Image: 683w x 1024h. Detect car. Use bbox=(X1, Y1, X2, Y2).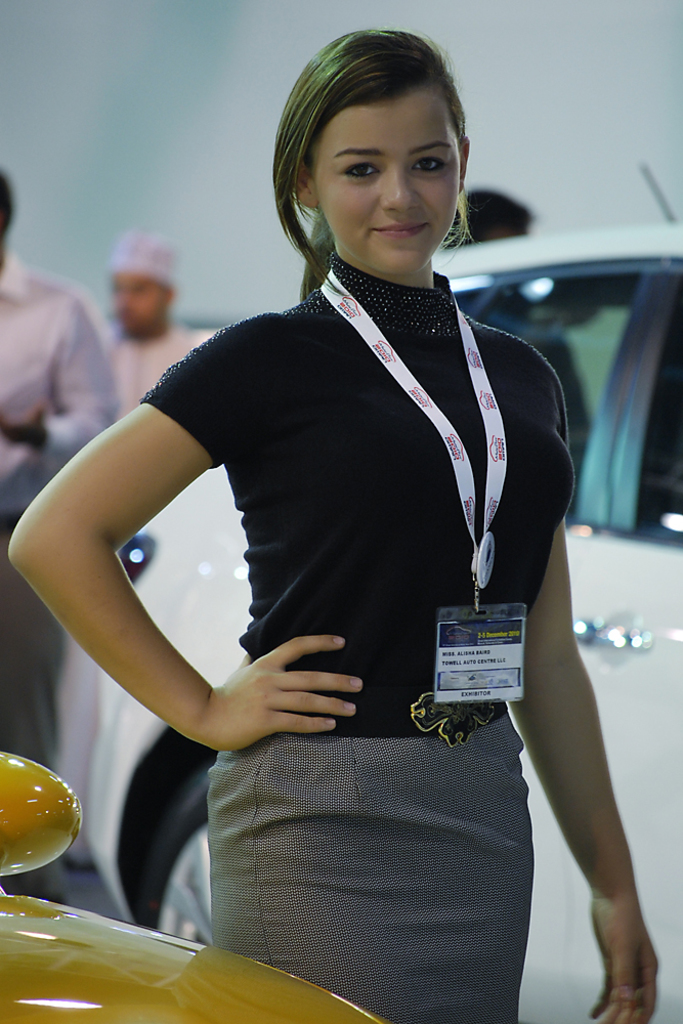
bbox=(85, 157, 682, 1023).
